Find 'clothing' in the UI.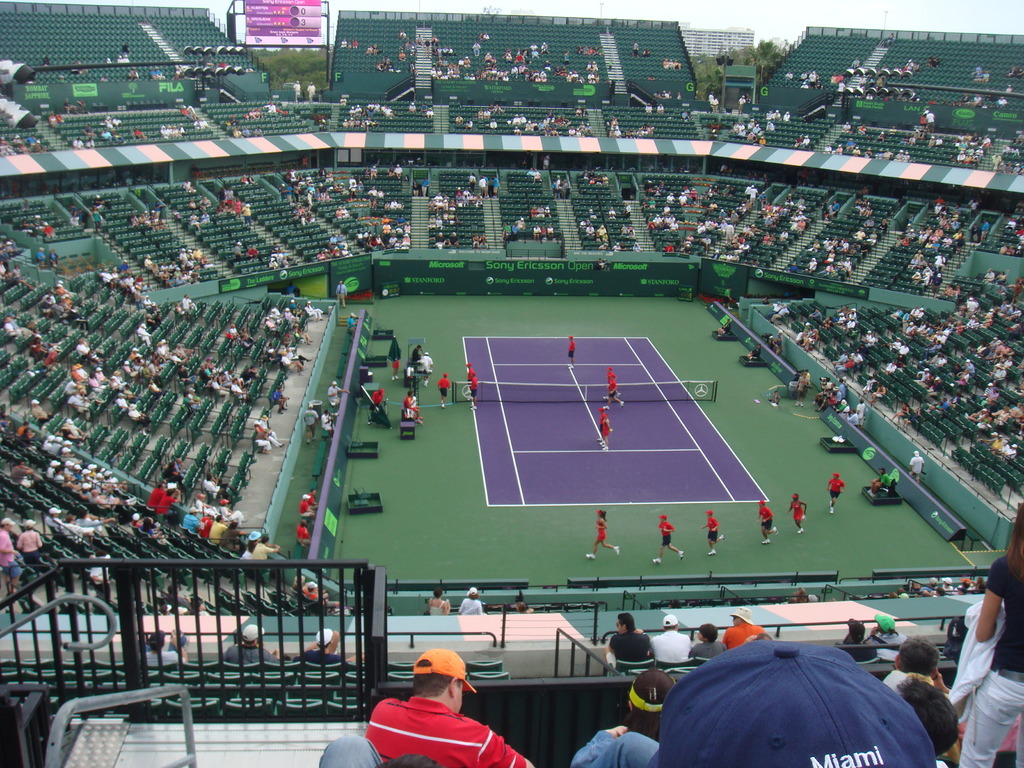
UI element at <box>367,694,526,767</box>.
